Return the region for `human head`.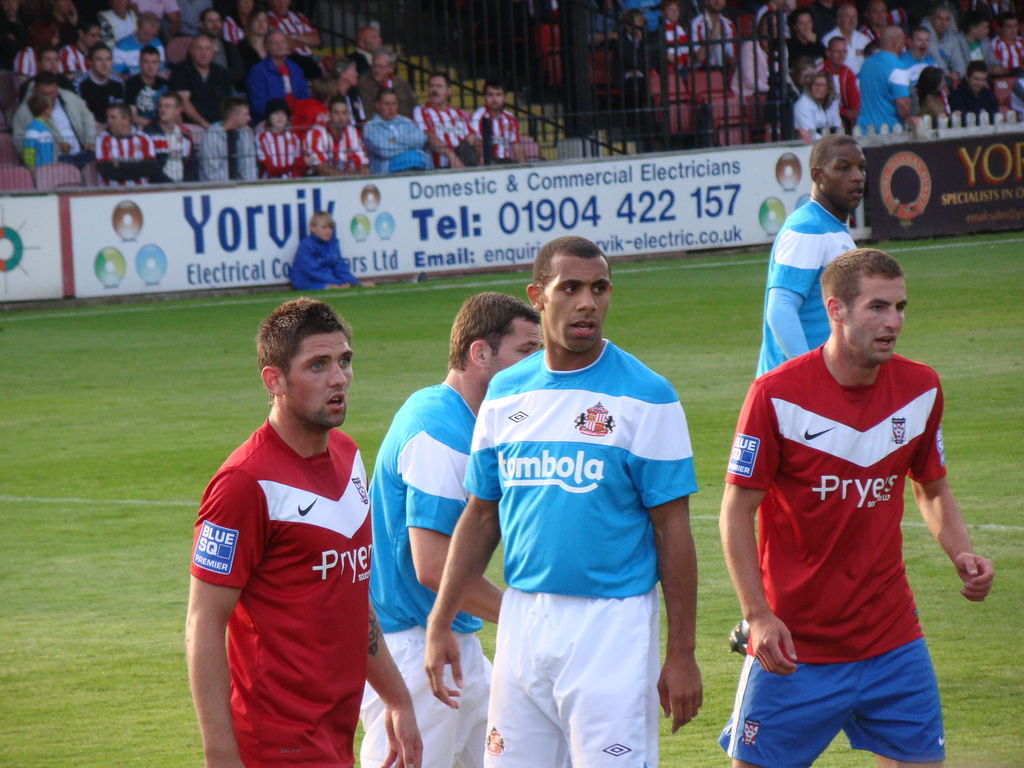
Rect(109, 100, 133, 136).
